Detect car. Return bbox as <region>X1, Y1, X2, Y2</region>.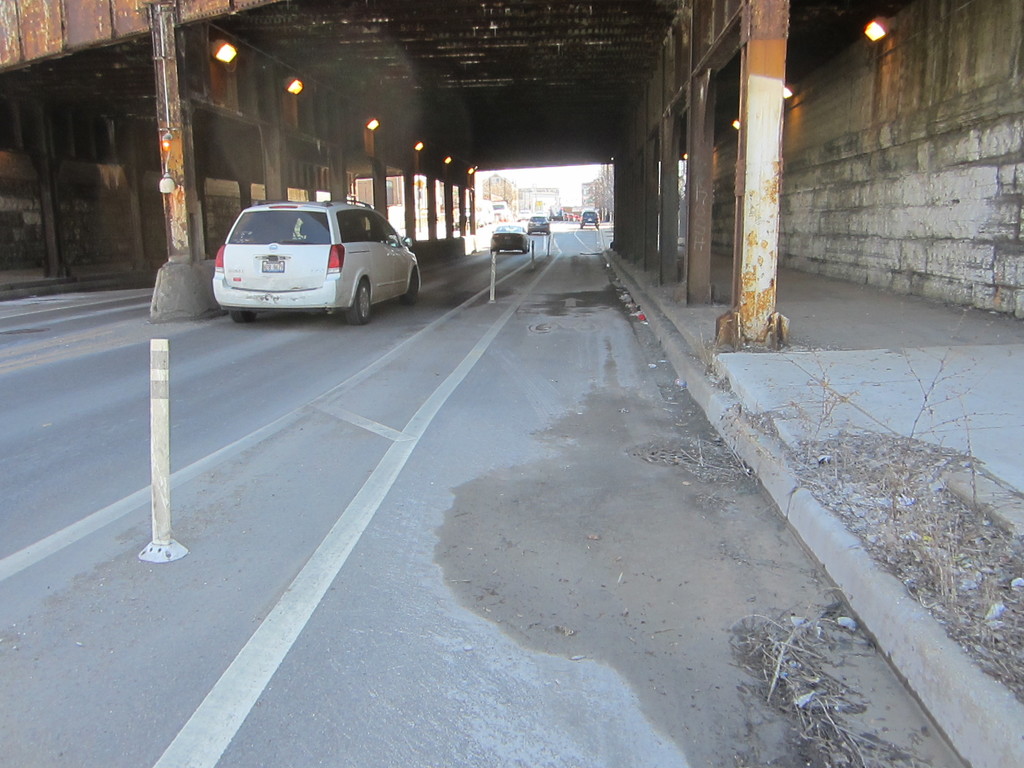
<region>527, 216, 550, 234</region>.
